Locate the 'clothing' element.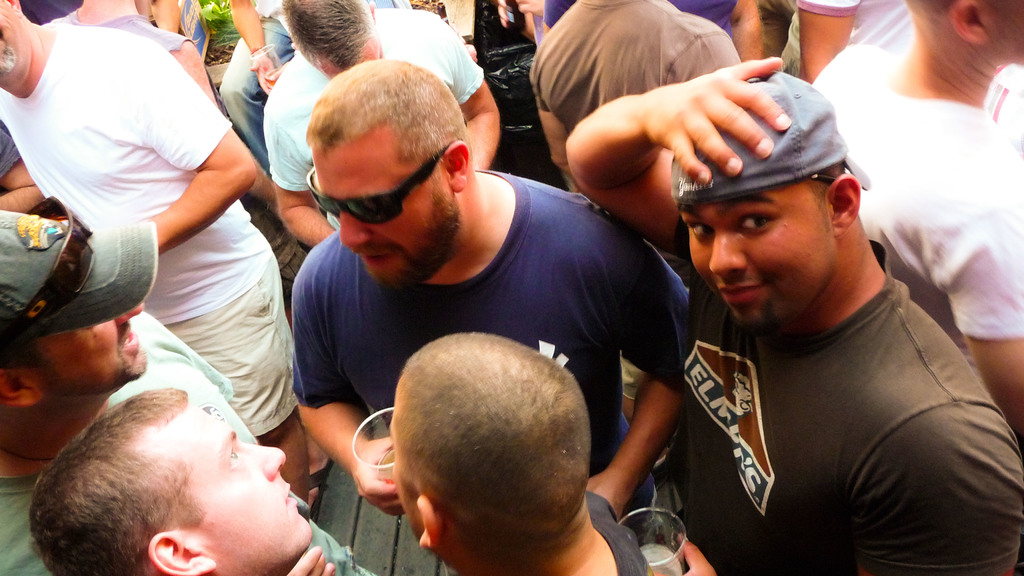
Element bbox: [215, 0, 299, 175].
